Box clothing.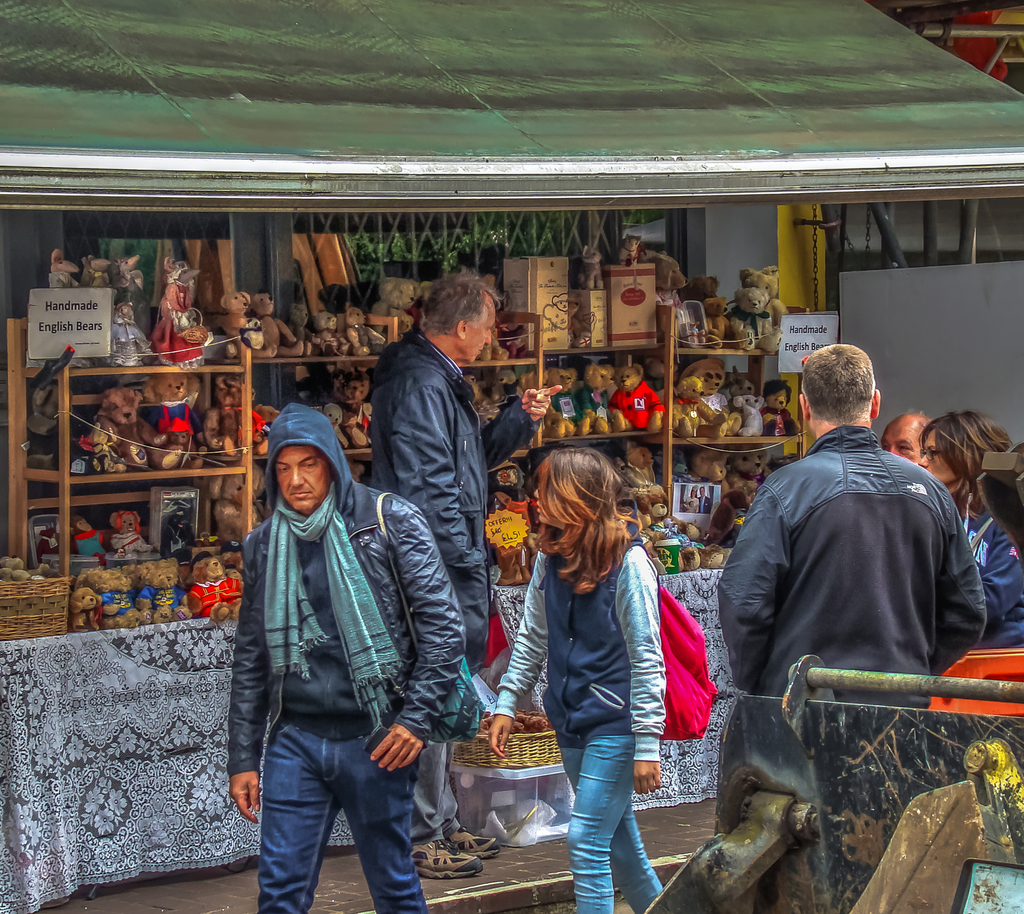
711 380 990 792.
